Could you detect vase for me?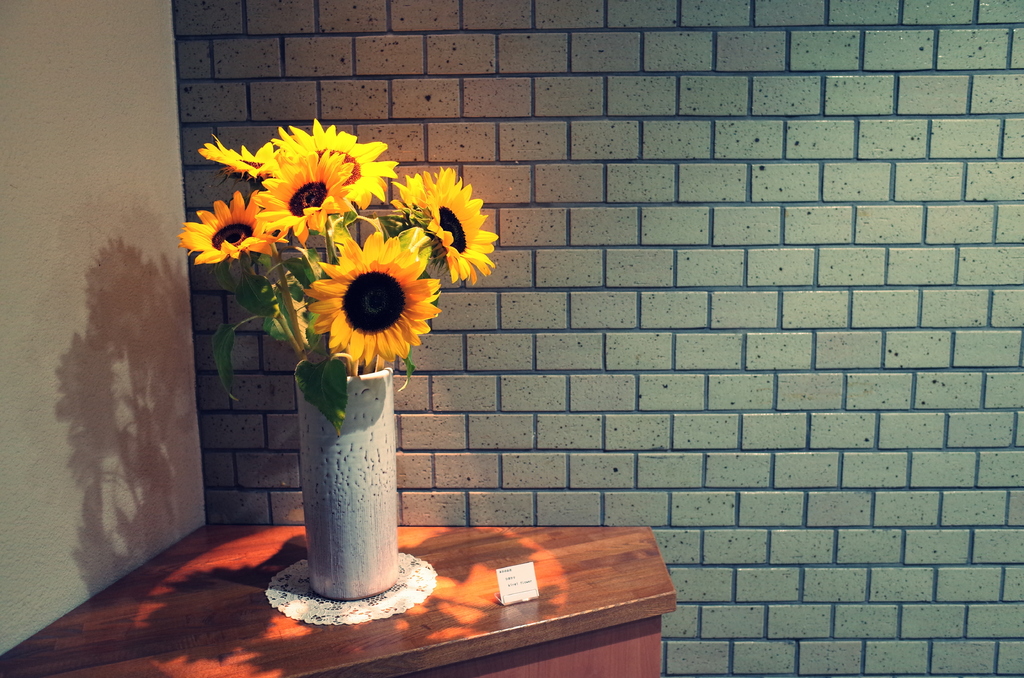
Detection result: crop(300, 356, 399, 599).
